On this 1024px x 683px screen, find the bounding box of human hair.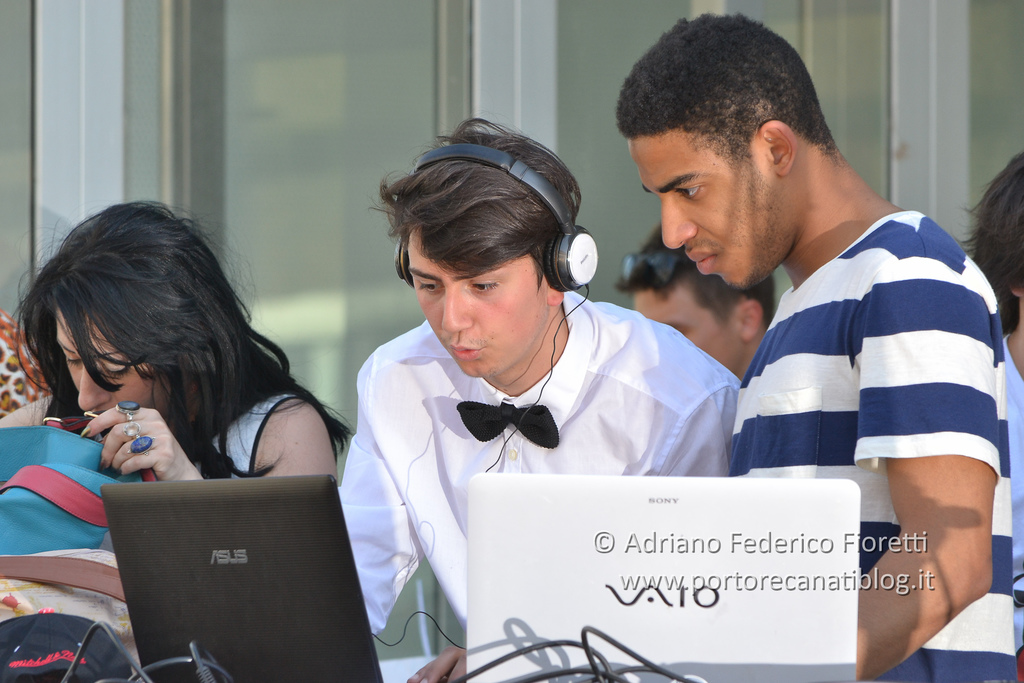
Bounding box: 615/223/772/325.
